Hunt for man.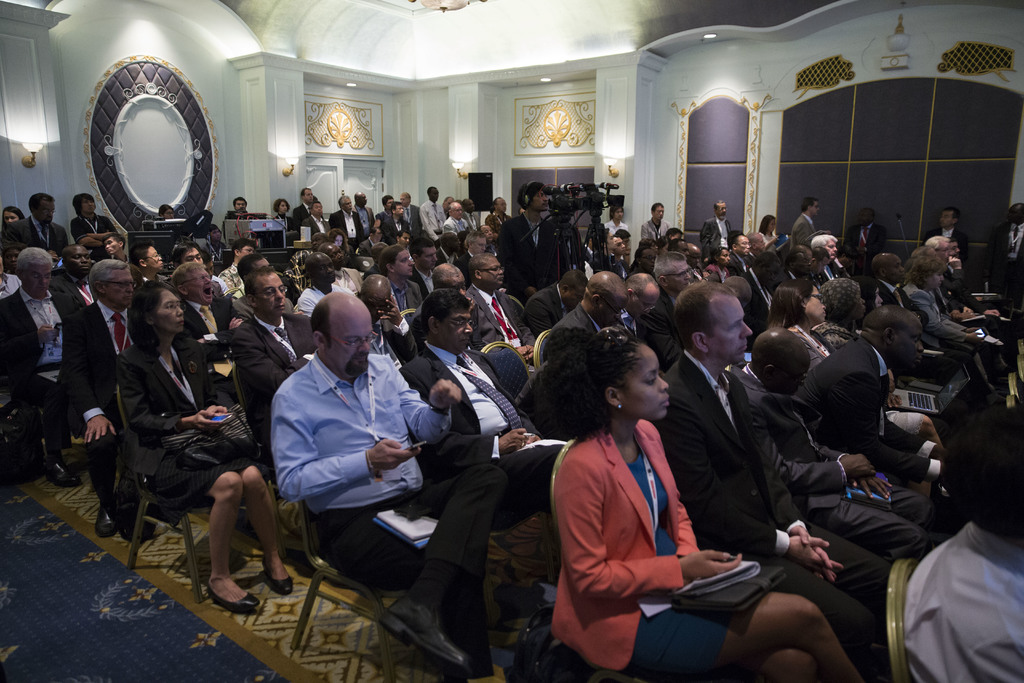
Hunted down at locate(161, 236, 226, 299).
